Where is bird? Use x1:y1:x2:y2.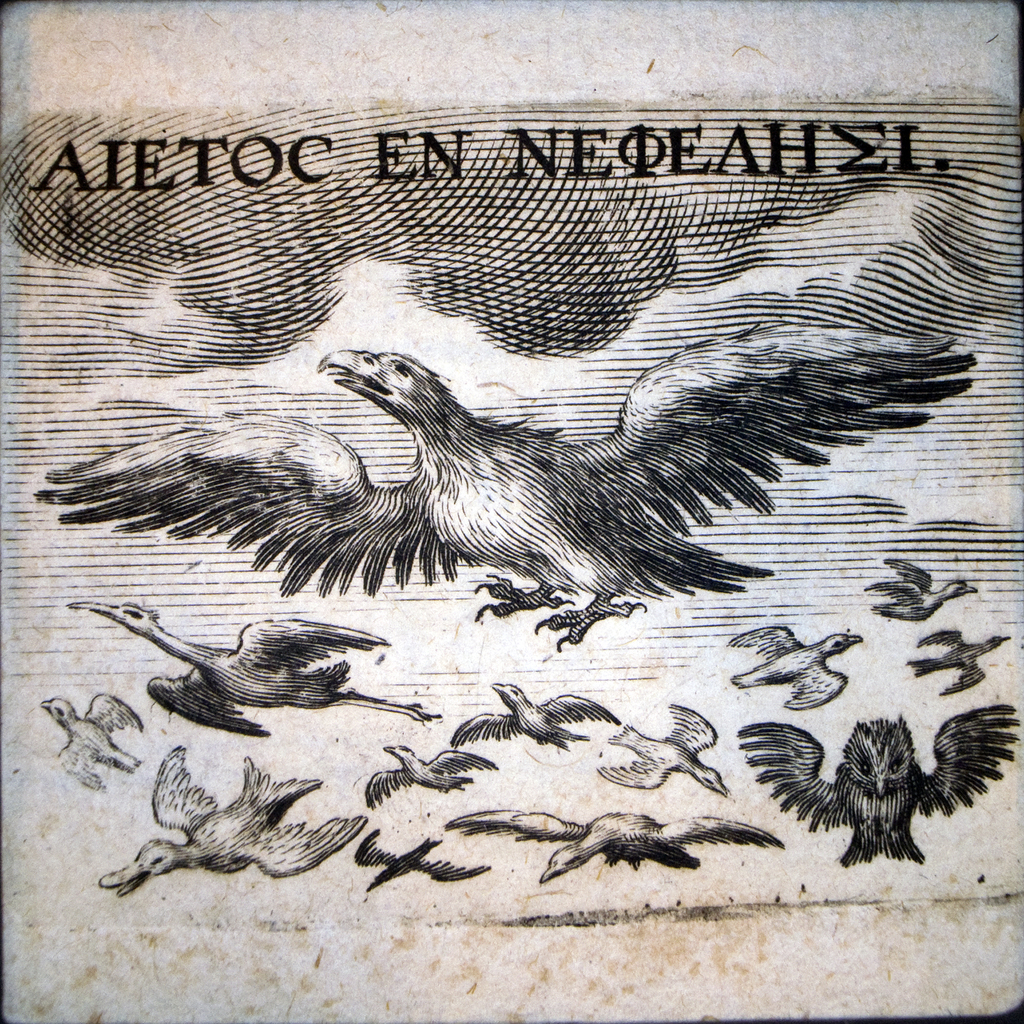
595:700:732:793.
